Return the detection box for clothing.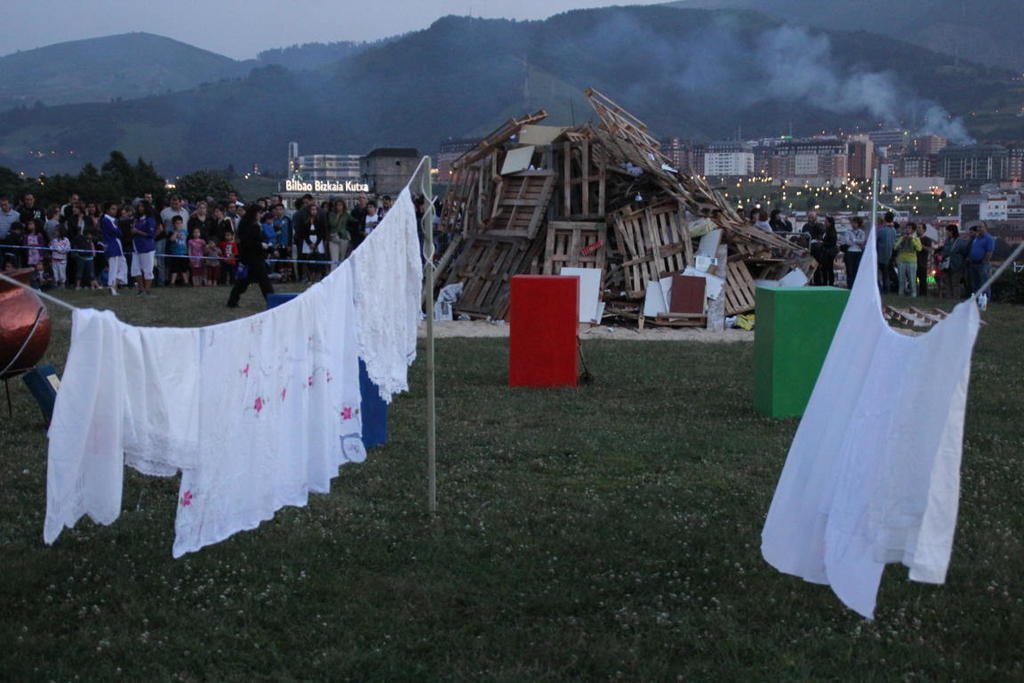
left=723, top=207, right=1004, bottom=620.
